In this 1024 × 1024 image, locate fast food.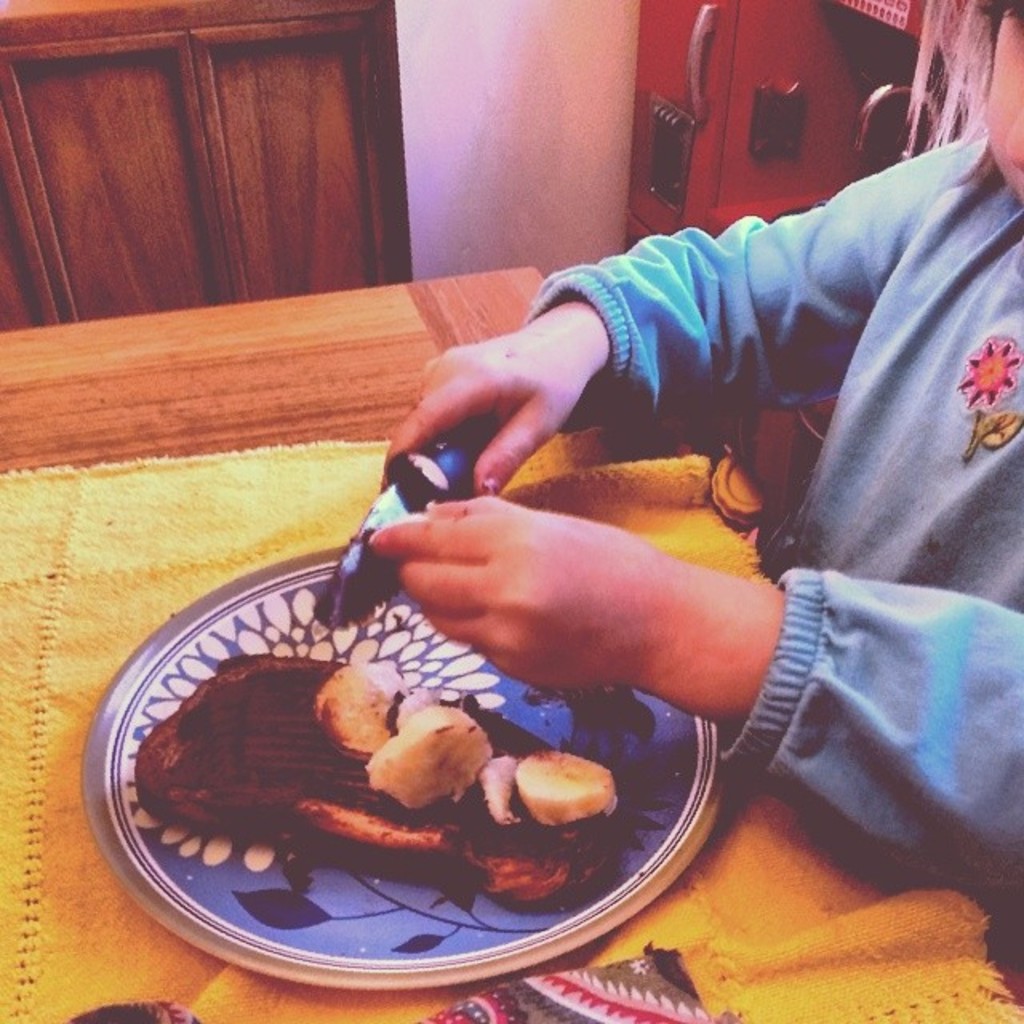
Bounding box: {"x1": 179, "y1": 642, "x2": 653, "y2": 890}.
